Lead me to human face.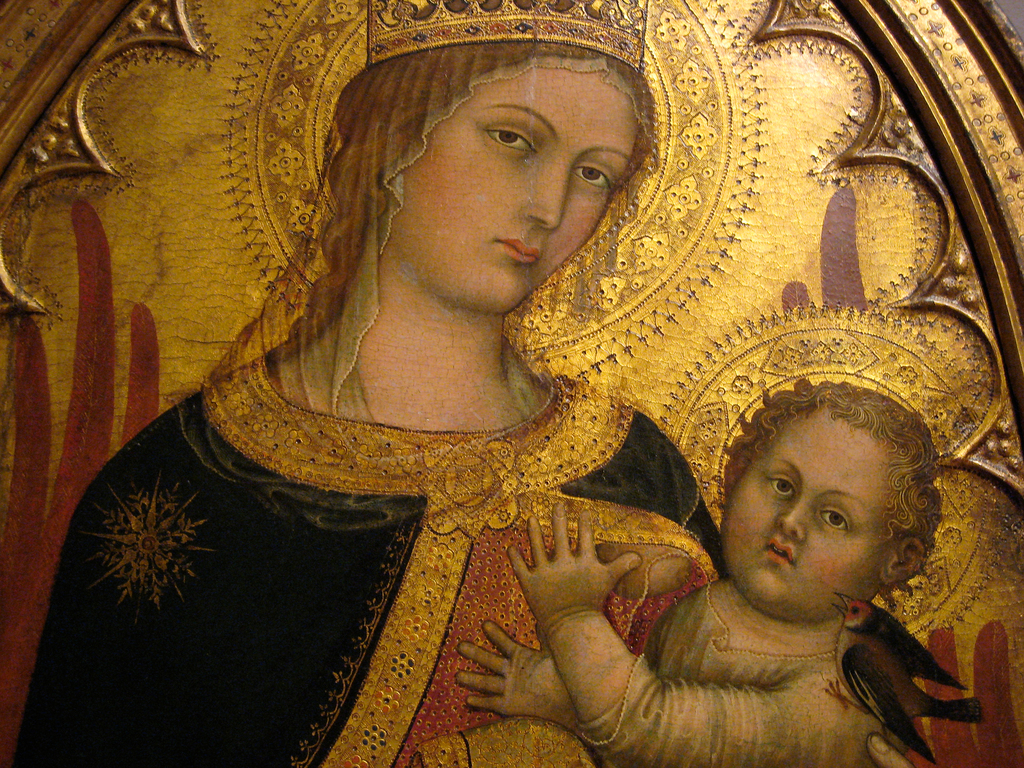
Lead to [721,415,885,617].
